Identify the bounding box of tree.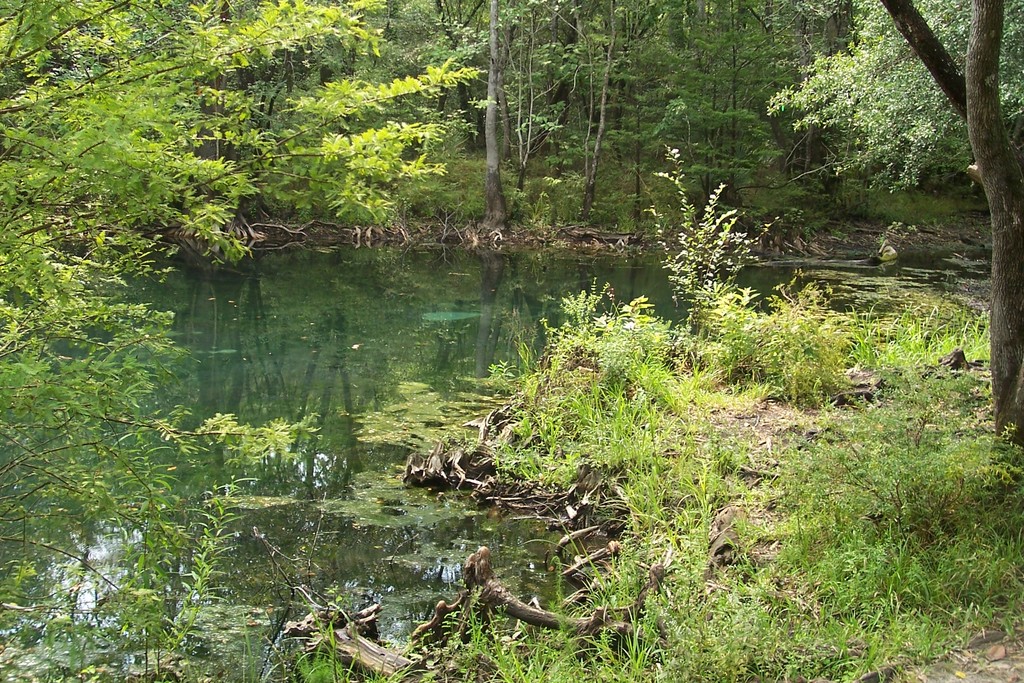
select_region(468, 0, 518, 236).
